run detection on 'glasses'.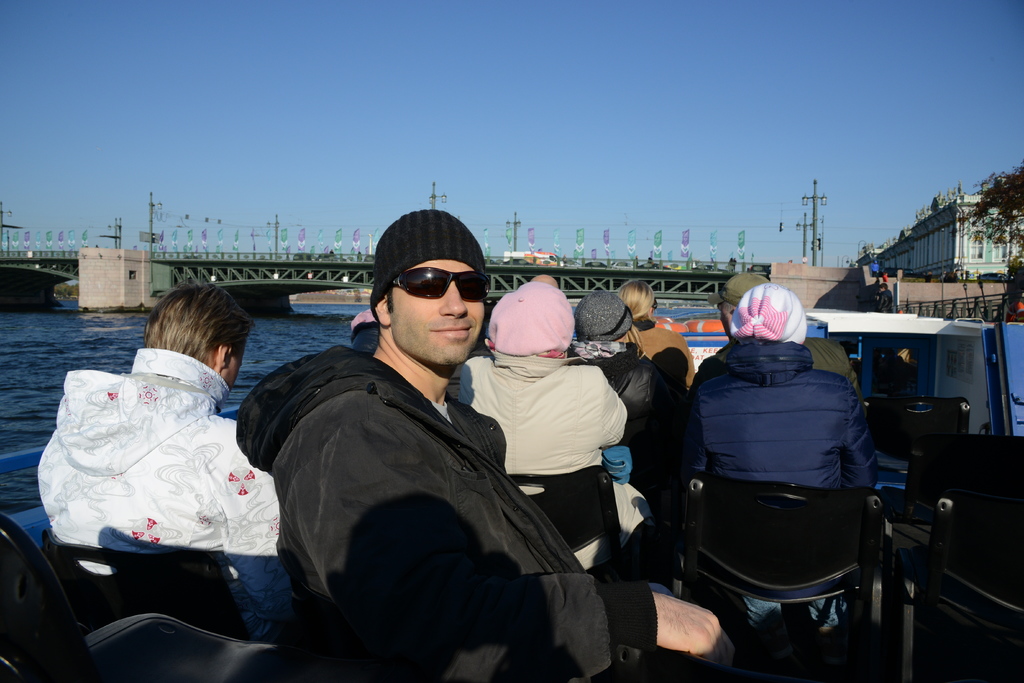
Result: bbox(388, 264, 491, 305).
